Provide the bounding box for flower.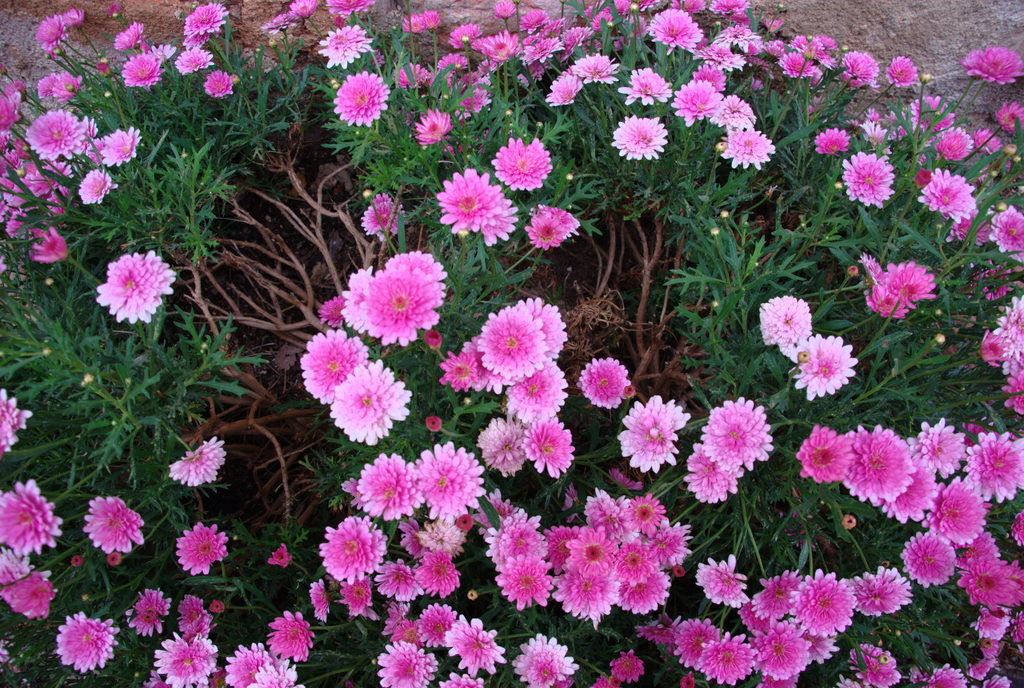
Rect(261, 9, 289, 31).
